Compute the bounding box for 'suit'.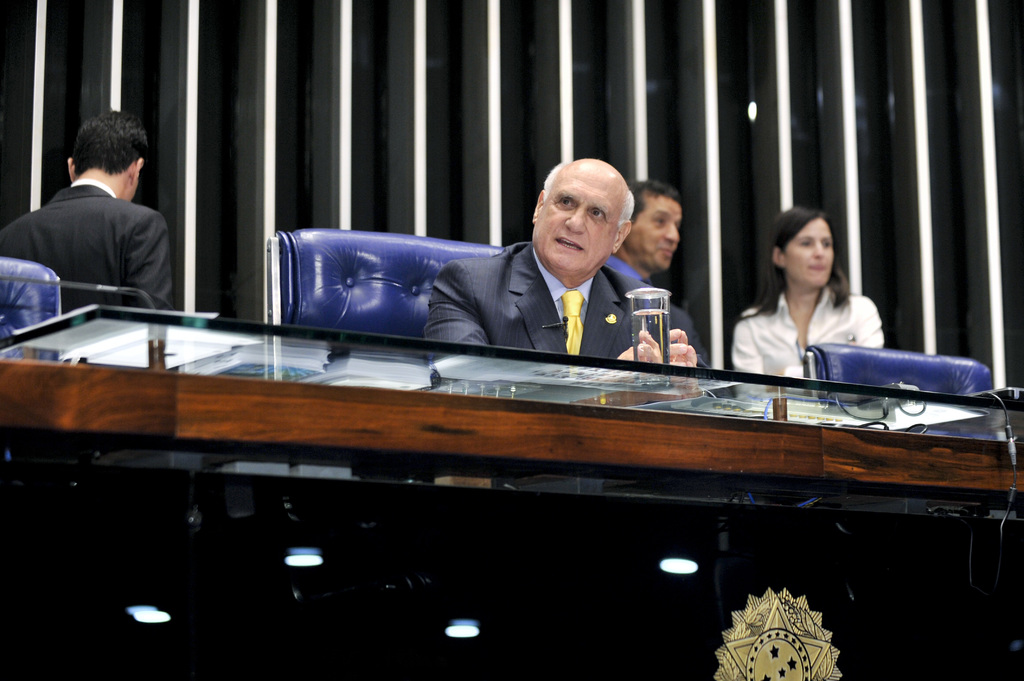
(left=0, top=177, right=173, bottom=314).
